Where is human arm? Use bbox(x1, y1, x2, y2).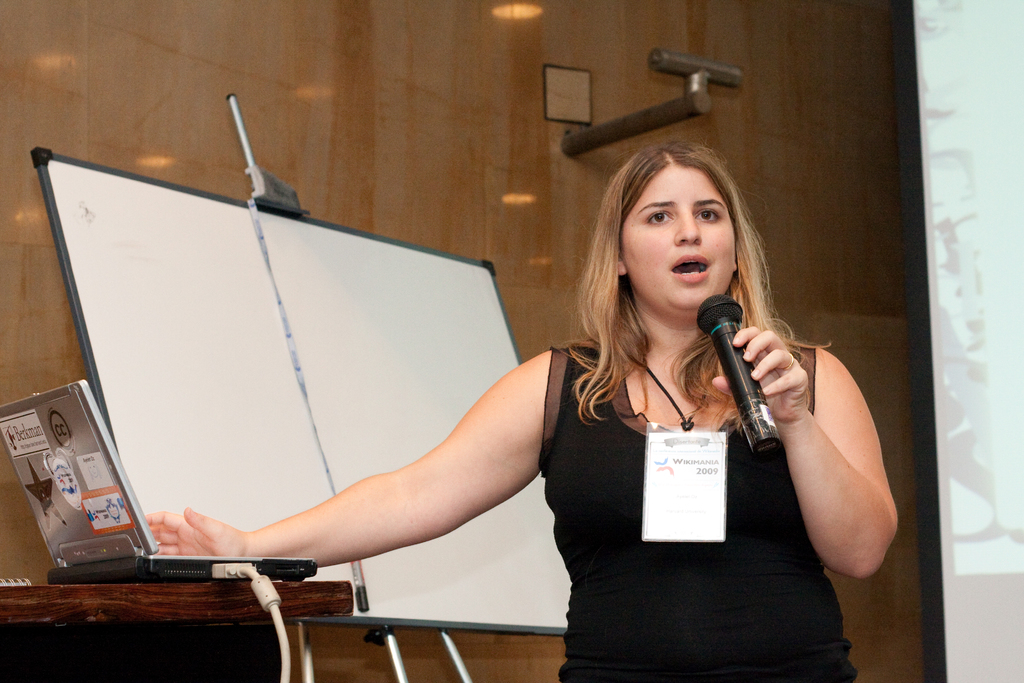
bbox(771, 340, 892, 603).
